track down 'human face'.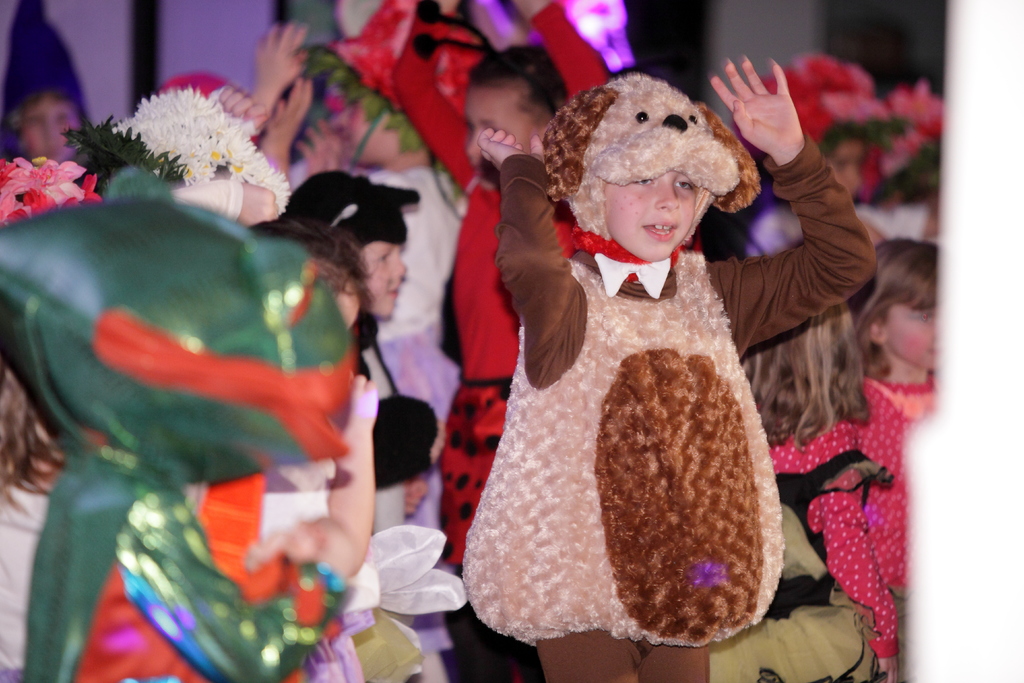
Tracked to locate(358, 236, 406, 320).
